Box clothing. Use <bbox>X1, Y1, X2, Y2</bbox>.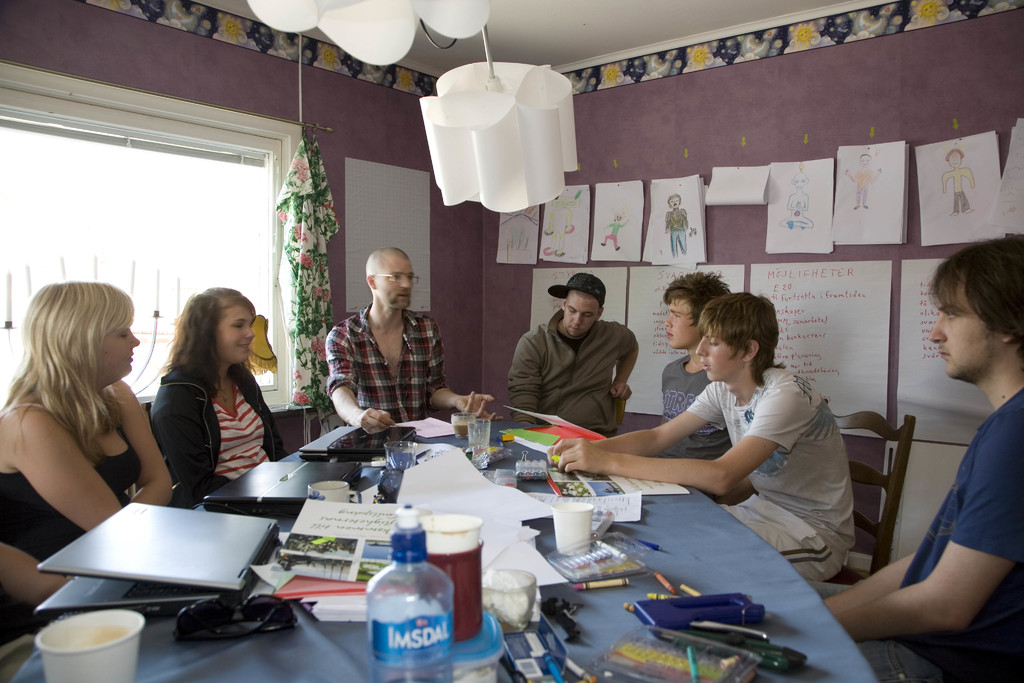
<bbox>0, 403, 141, 559</bbox>.
